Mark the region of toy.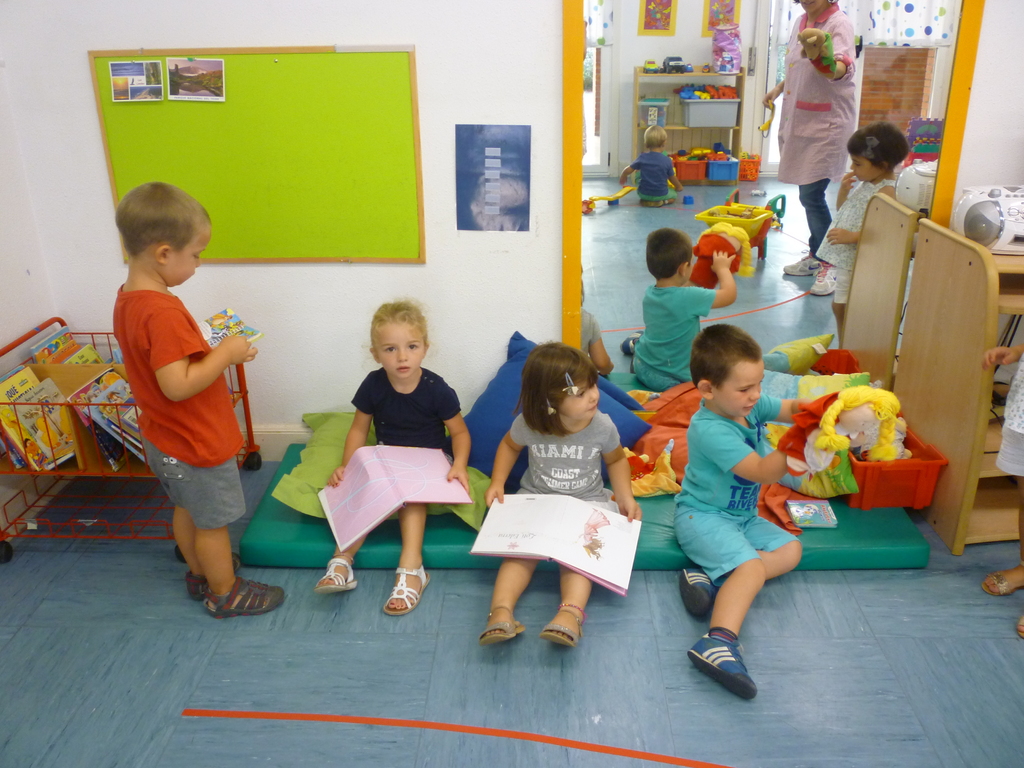
Region: left=803, top=348, right=876, bottom=380.
